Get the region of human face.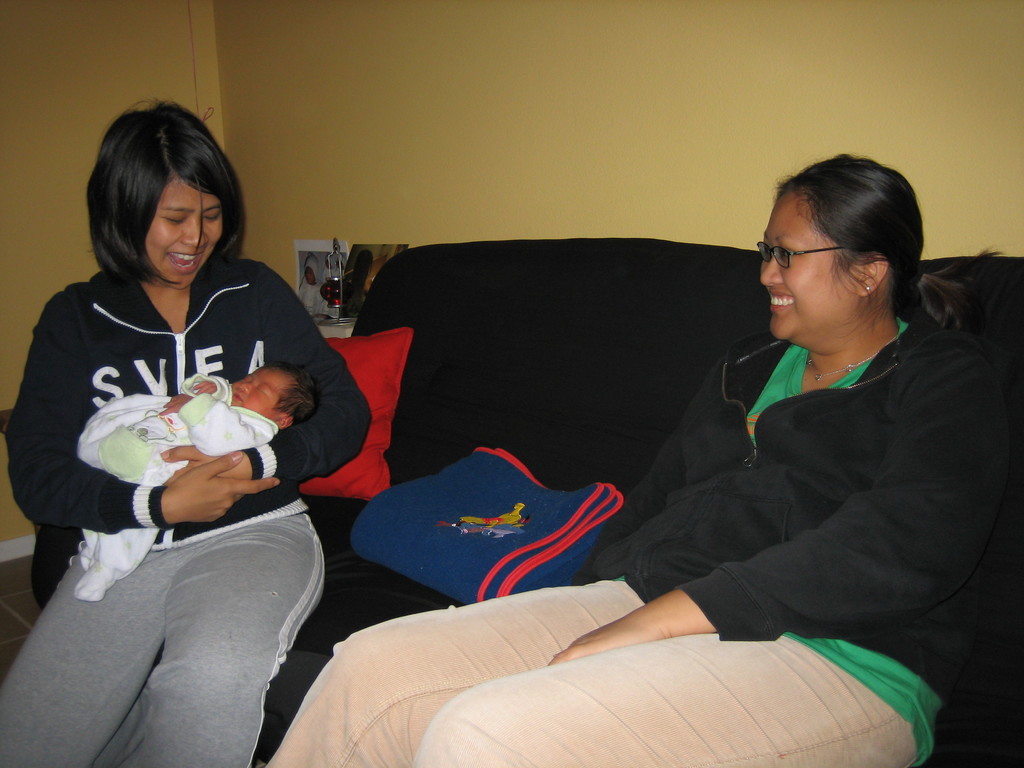
x1=760, y1=193, x2=856, y2=342.
